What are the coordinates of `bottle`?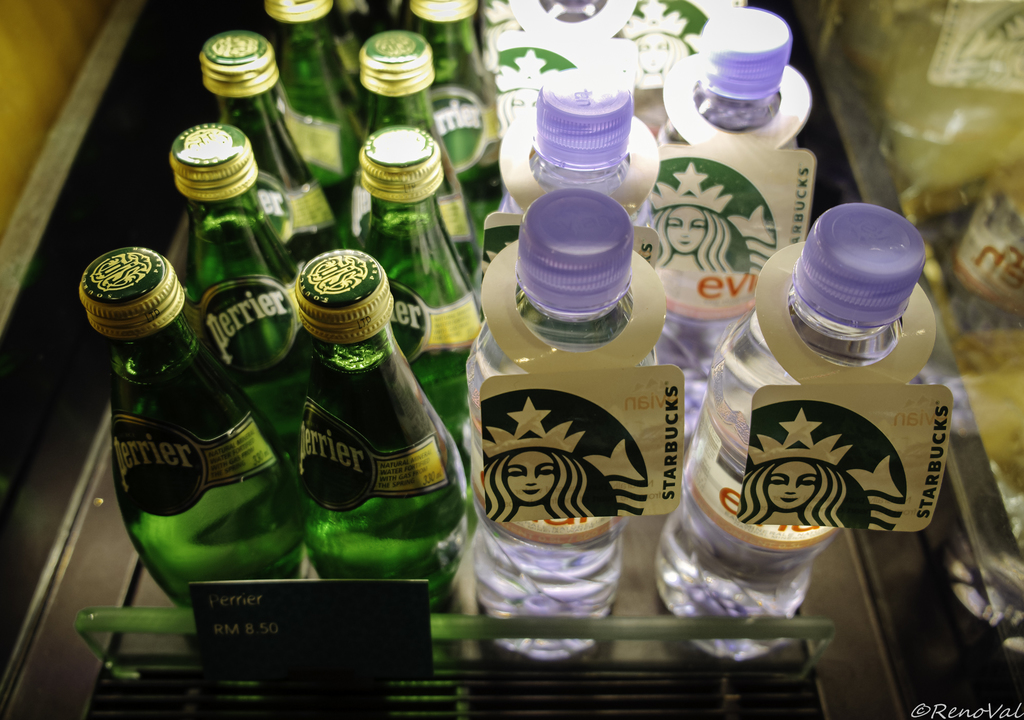
265/0/367/250.
